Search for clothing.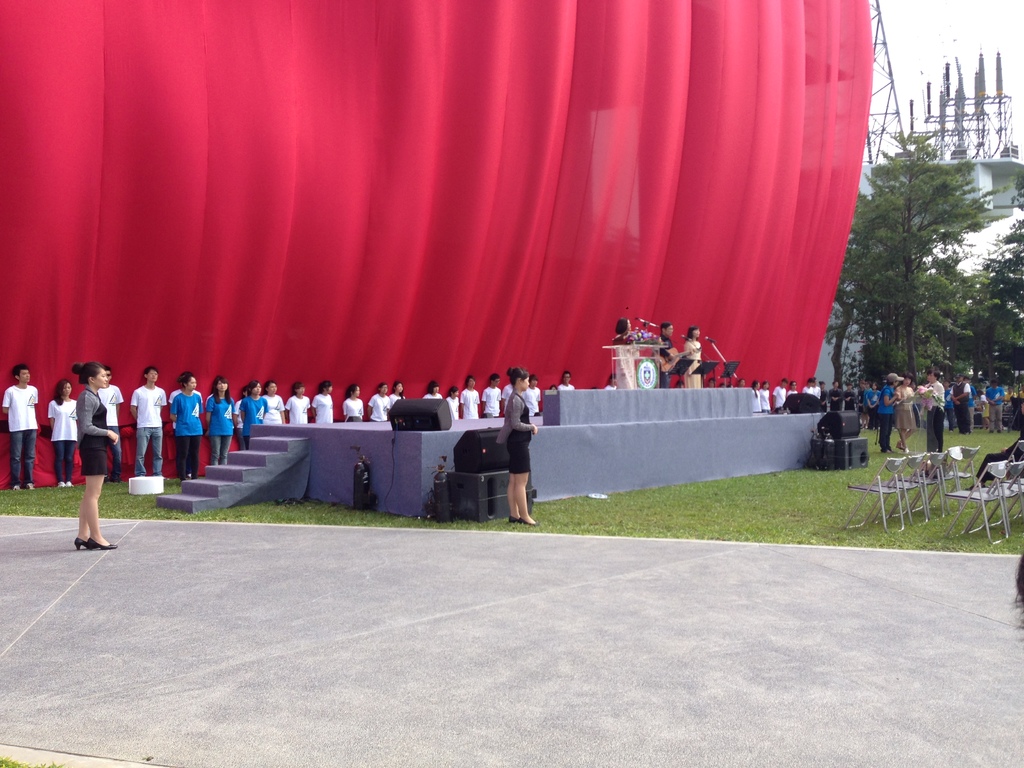
Found at l=684, t=336, r=705, b=387.
